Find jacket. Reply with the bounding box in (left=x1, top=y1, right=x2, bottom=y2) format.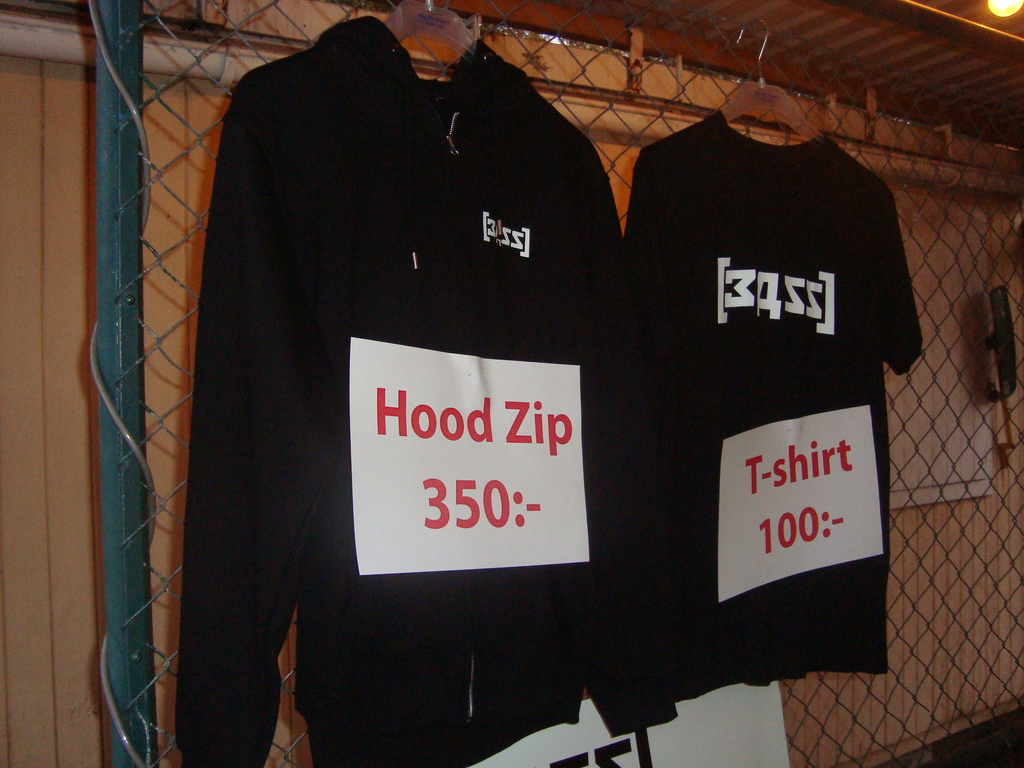
(left=159, top=0, right=668, bottom=729).
